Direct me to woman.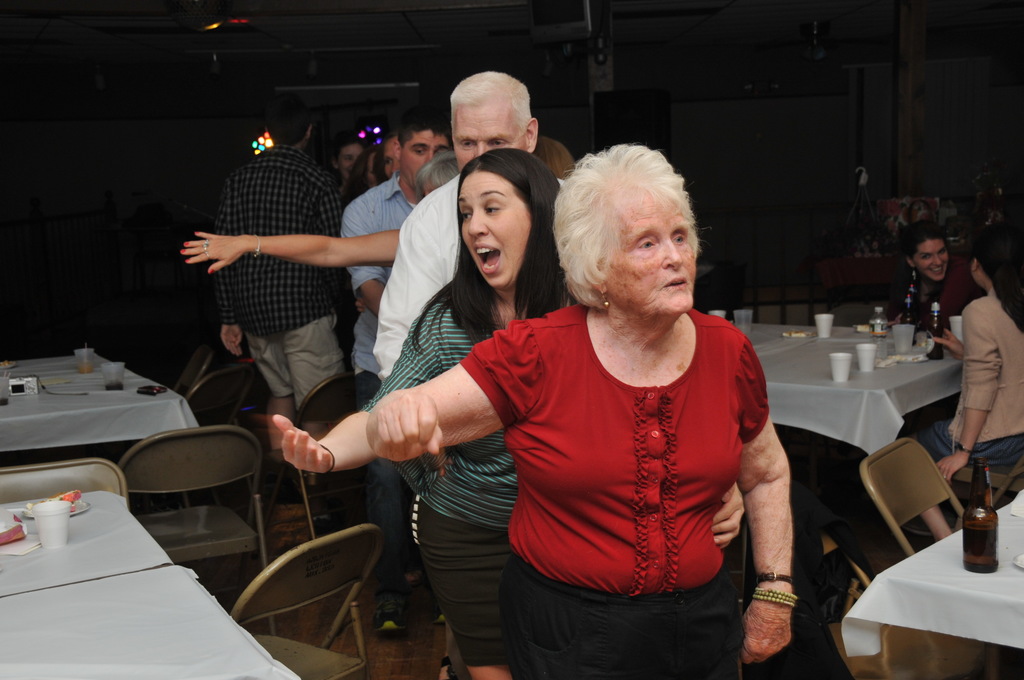
Direction: (902,229,1023,553).
